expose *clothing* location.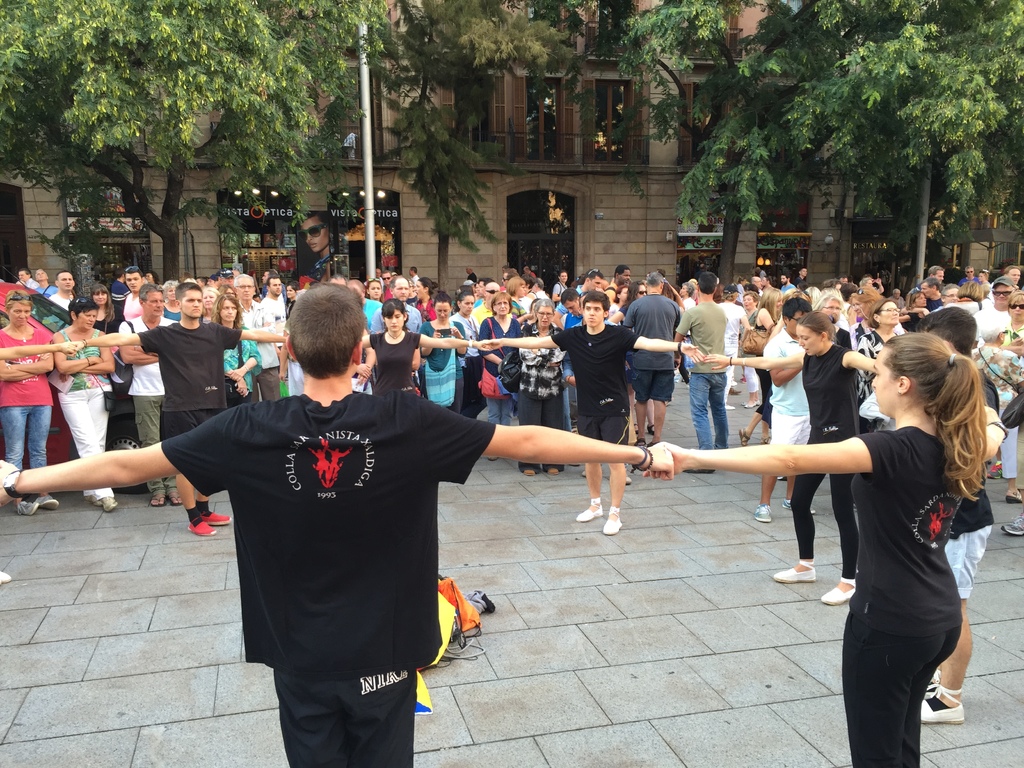
Exposed at (left=159, top=388, right=496, bottom=764).
